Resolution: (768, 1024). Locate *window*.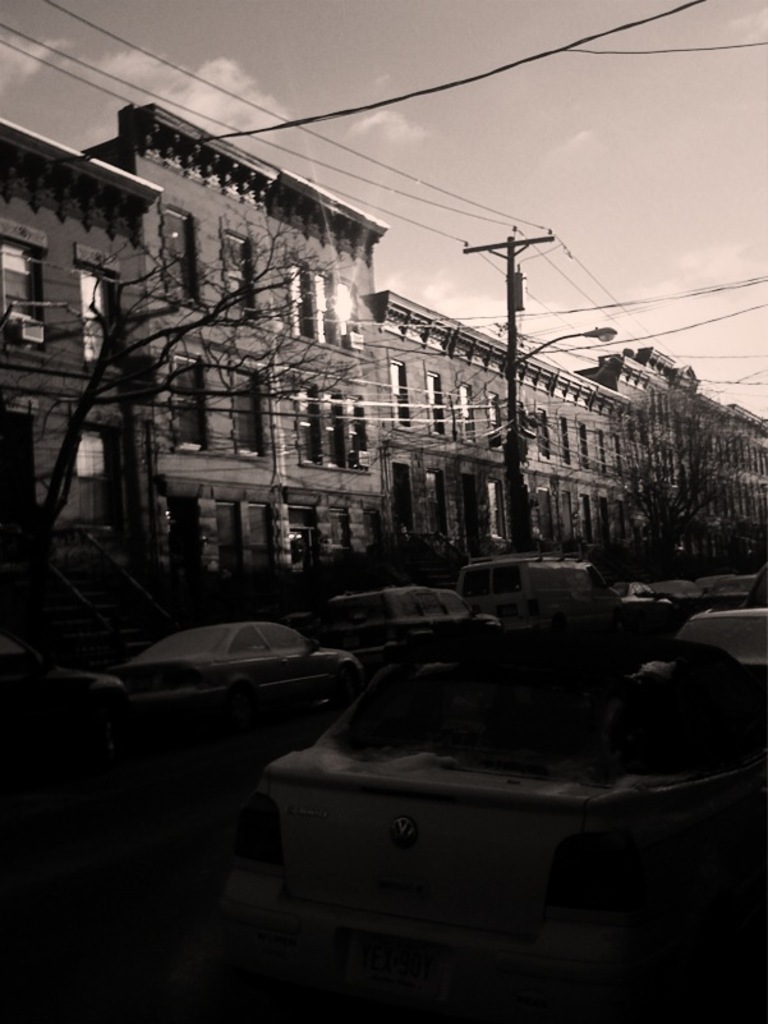
0, 222, 52, 352.
